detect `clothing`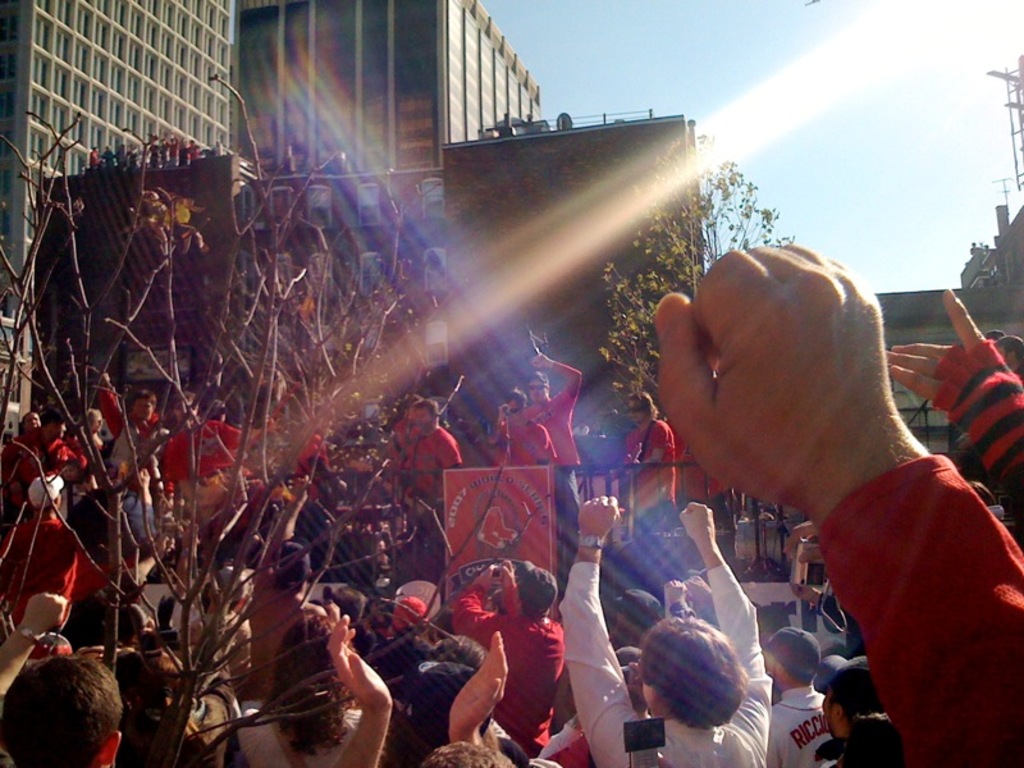
region(486, 419, 561, 465)
